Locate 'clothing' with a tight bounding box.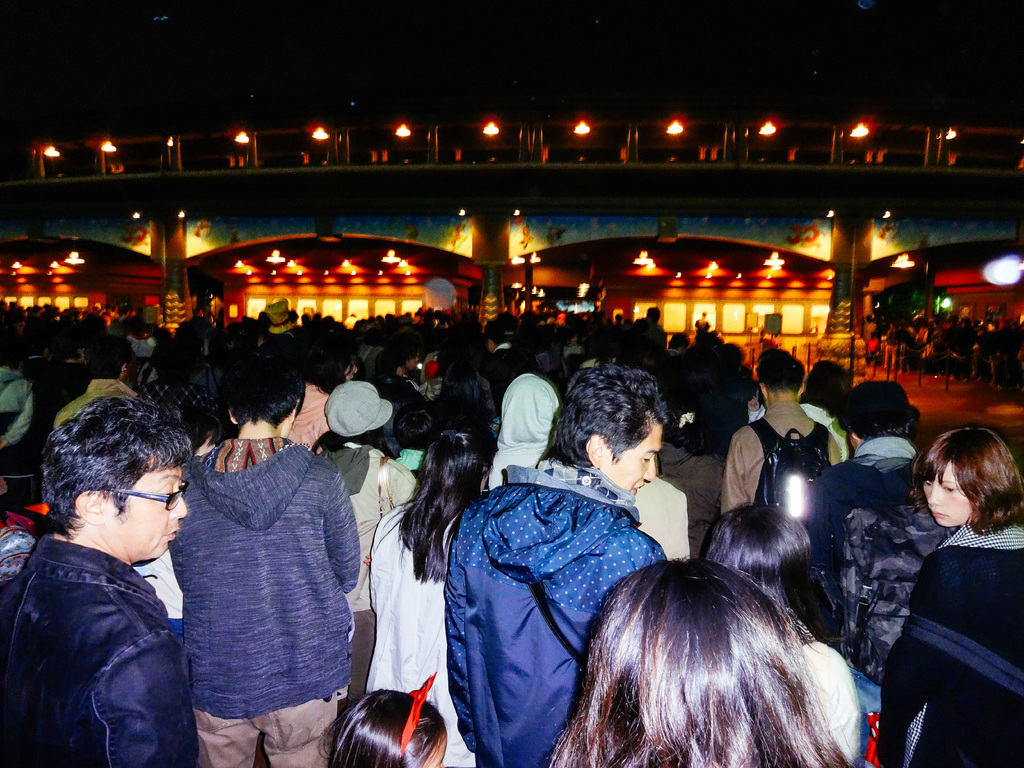
879:514:1023:767.
